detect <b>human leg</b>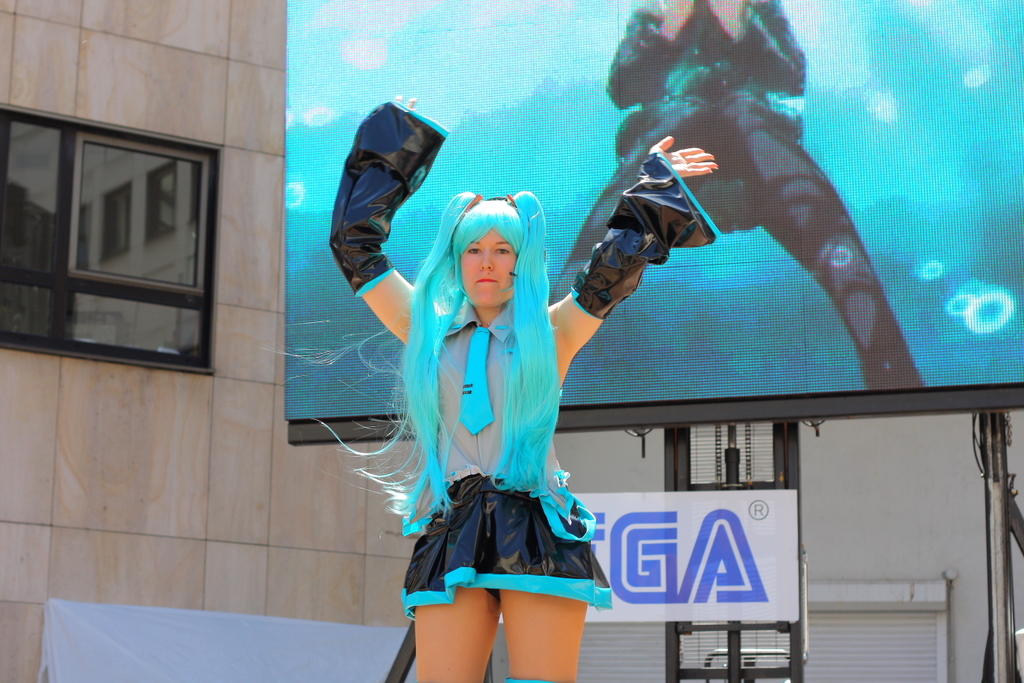
728:75:924:392
